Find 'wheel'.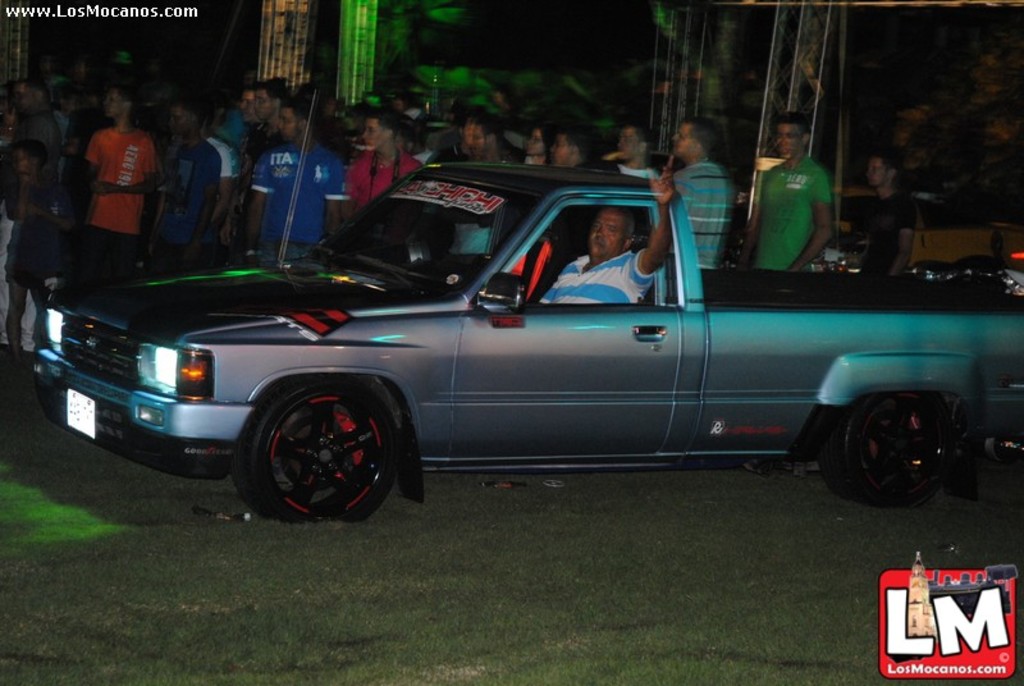
(815, 394, 952, 507).
